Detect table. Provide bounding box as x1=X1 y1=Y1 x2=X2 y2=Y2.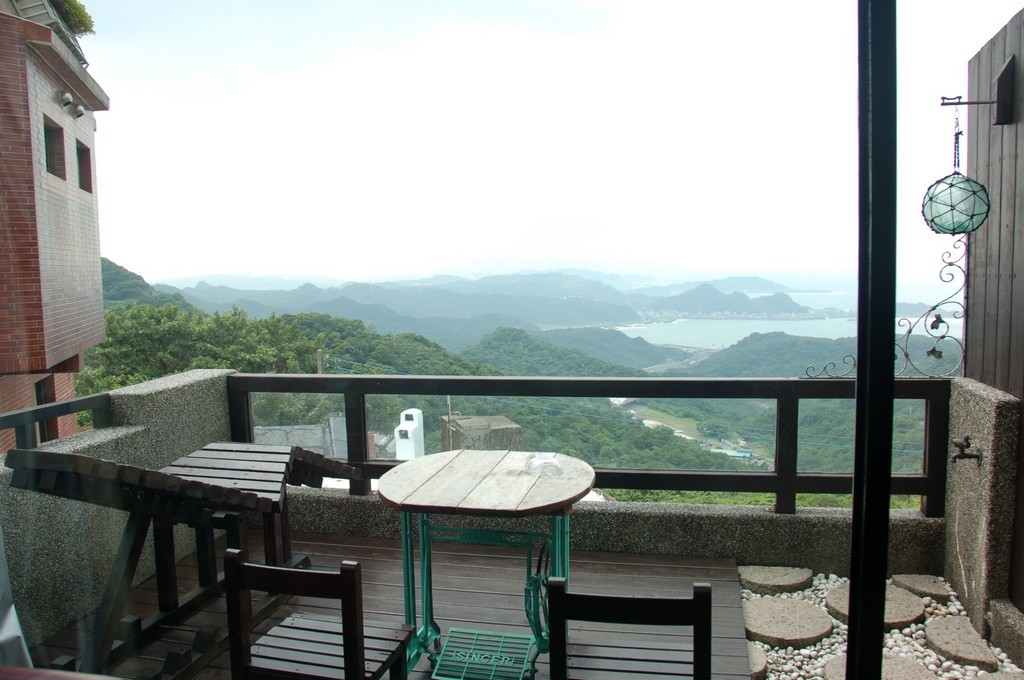
x1=337 y1=408 x2=617 y2=668.
